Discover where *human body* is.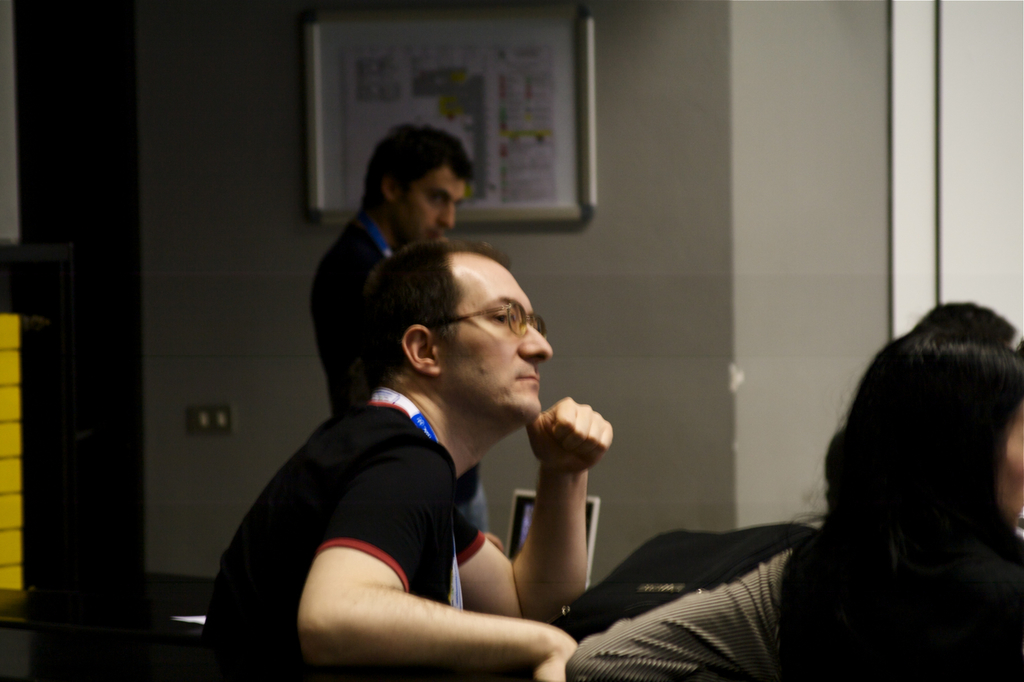
Discovered at [564,531,1023,681].
